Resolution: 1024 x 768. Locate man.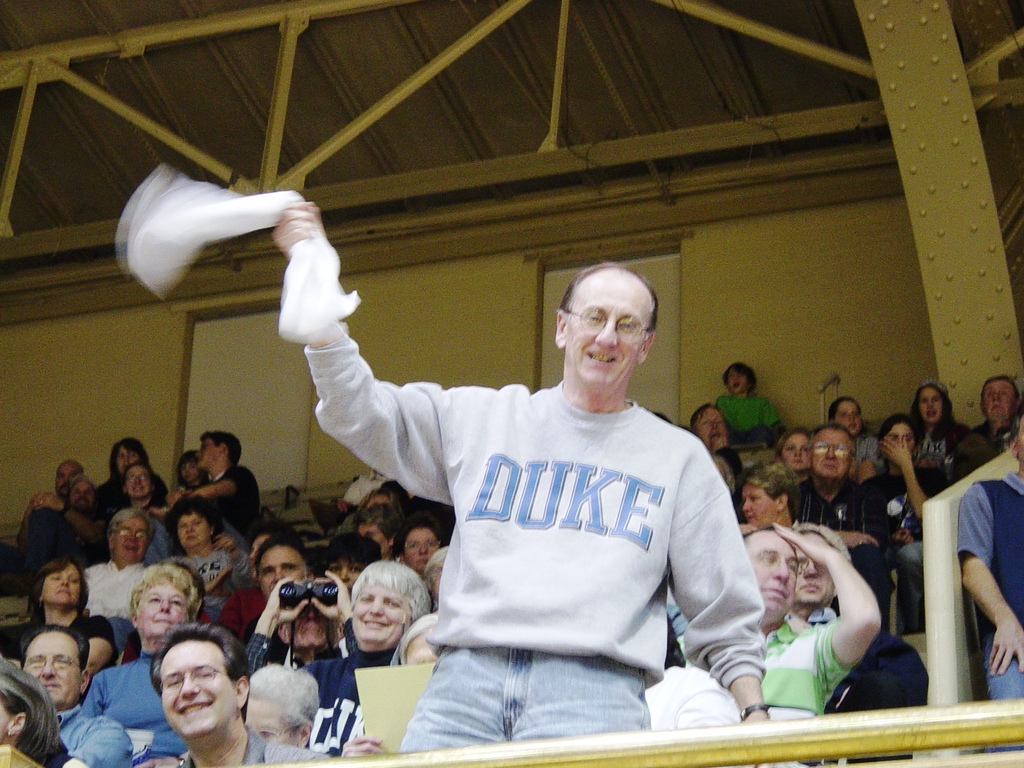
region(138, 622, 323, 767).
